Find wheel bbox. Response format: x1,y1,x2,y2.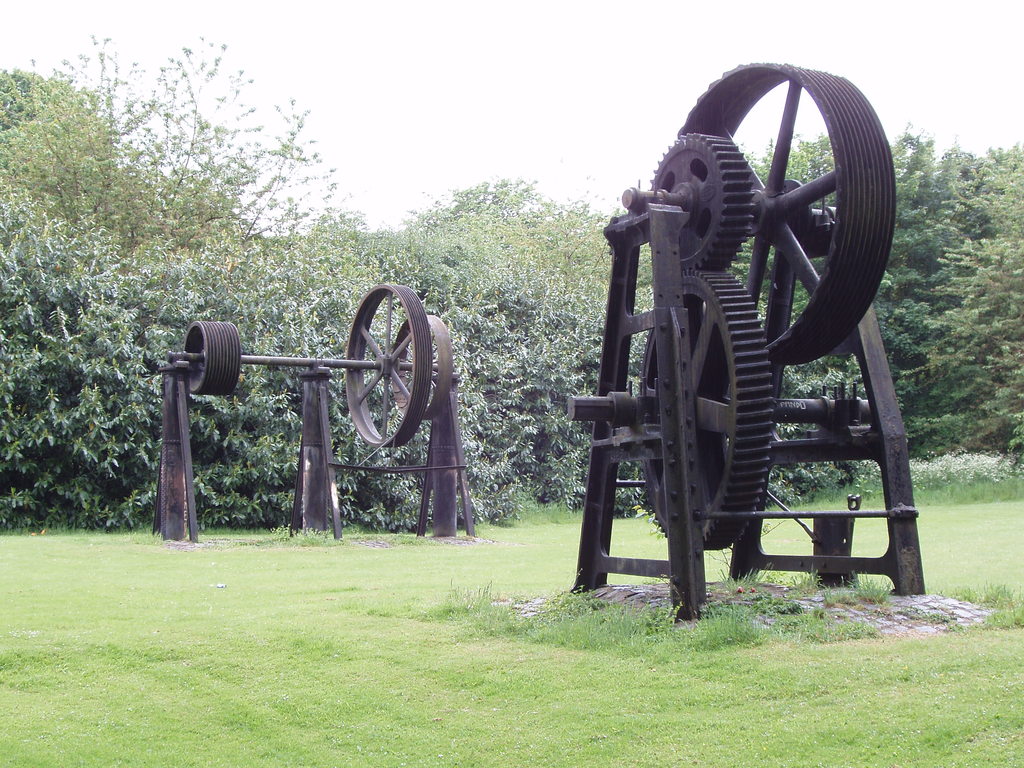
385,309,456,422.
